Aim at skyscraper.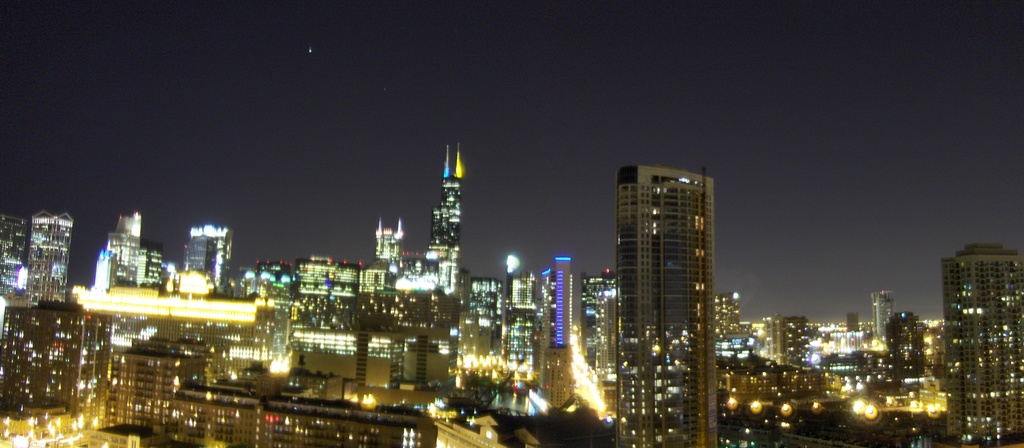
Aimed at (937,216,1017,413).
